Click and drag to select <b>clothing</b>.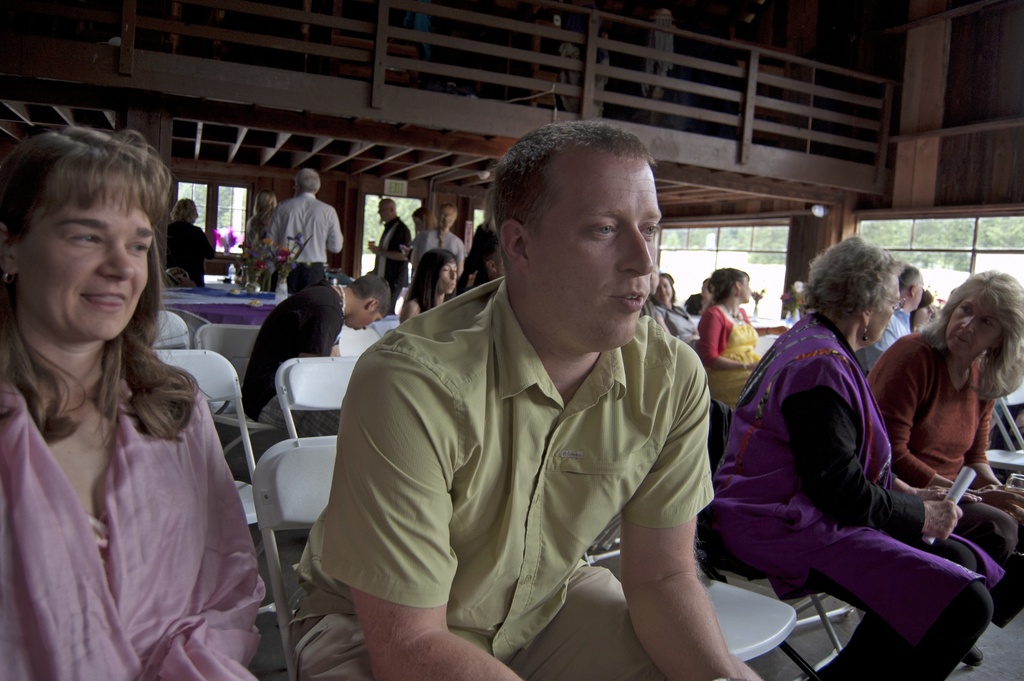
Selection: (378, 222, 409, 299).
